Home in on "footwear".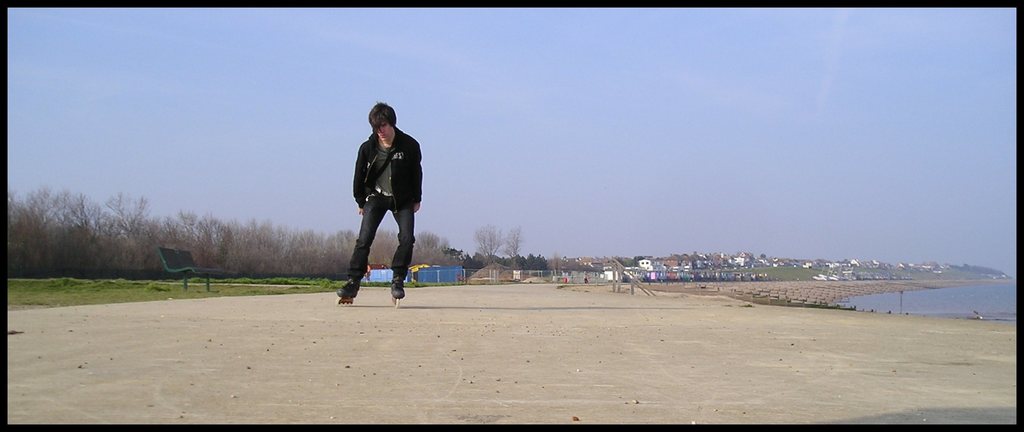
Homed in at bbox(387, 282, 410, 297).
